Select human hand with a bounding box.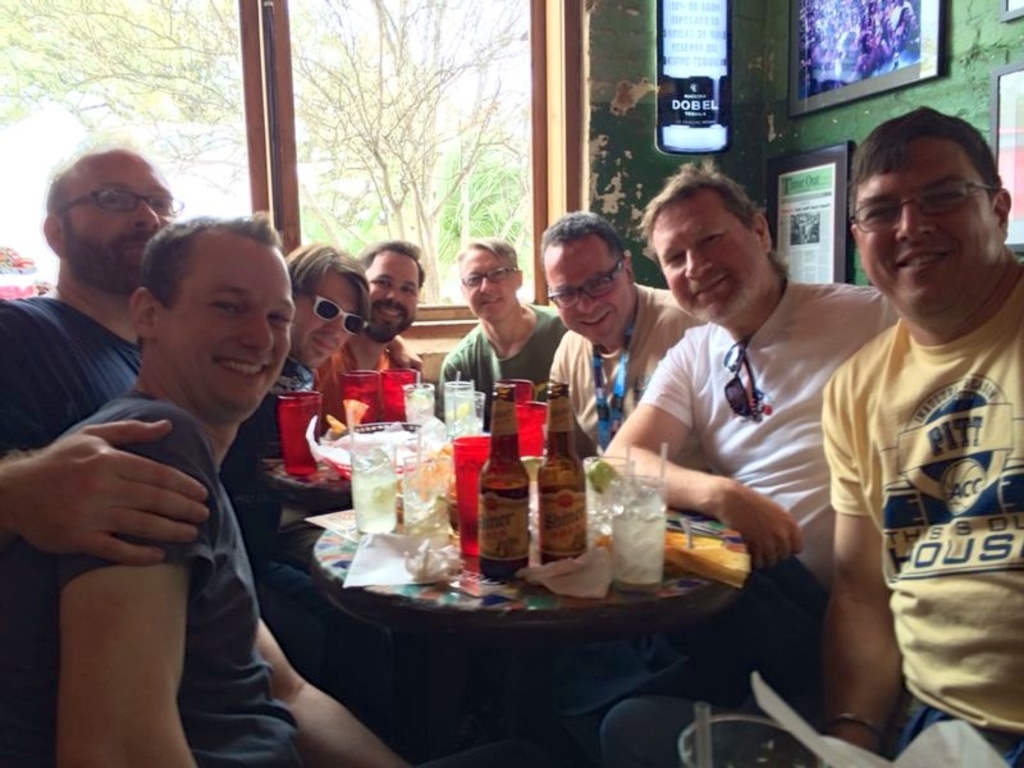
<region>388, 338, 425, 383</region>.
